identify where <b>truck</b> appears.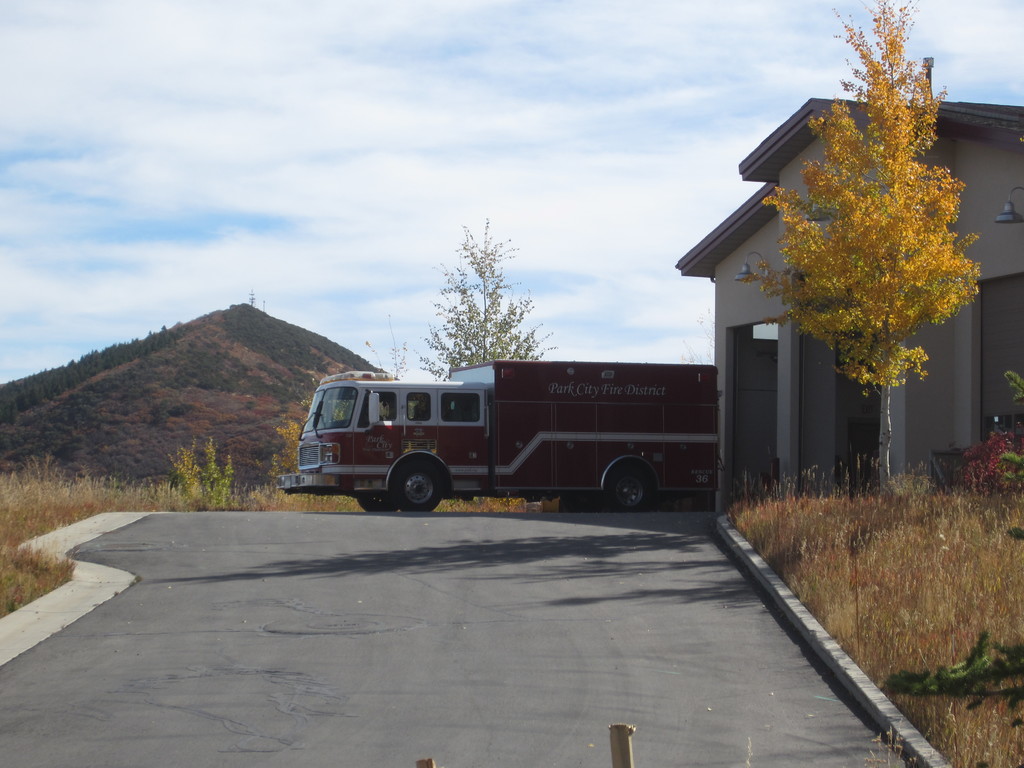
Appears at [x1=286, y1=360, x2=736, y2=528].
